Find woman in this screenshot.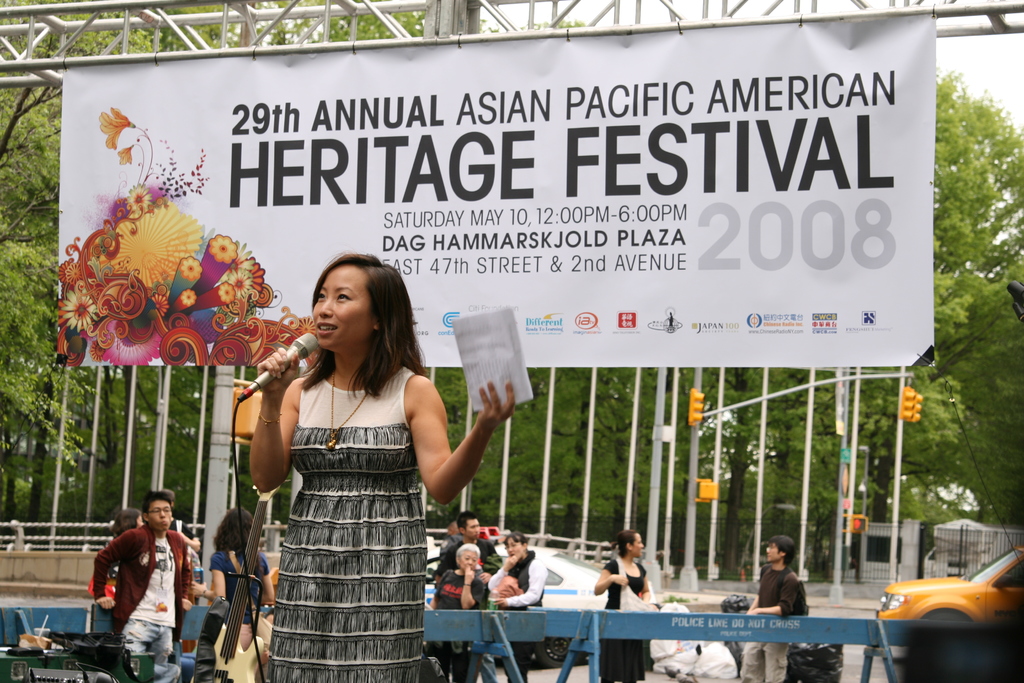
The bounding box for woman is x1=190 y1=233 x2=410 y2=674.
